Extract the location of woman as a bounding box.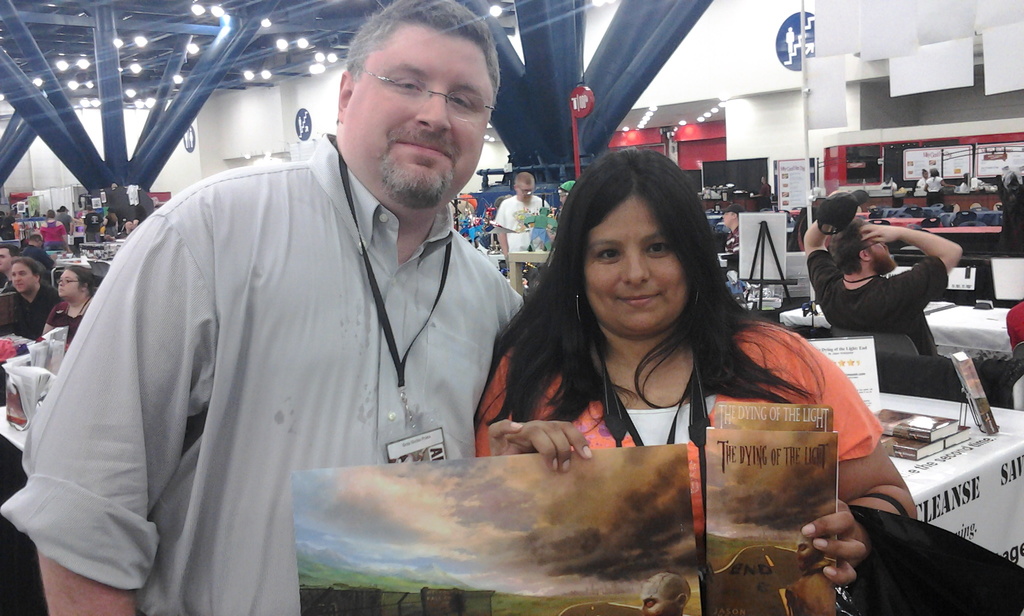
select_region(21, 232, 60, 279).
